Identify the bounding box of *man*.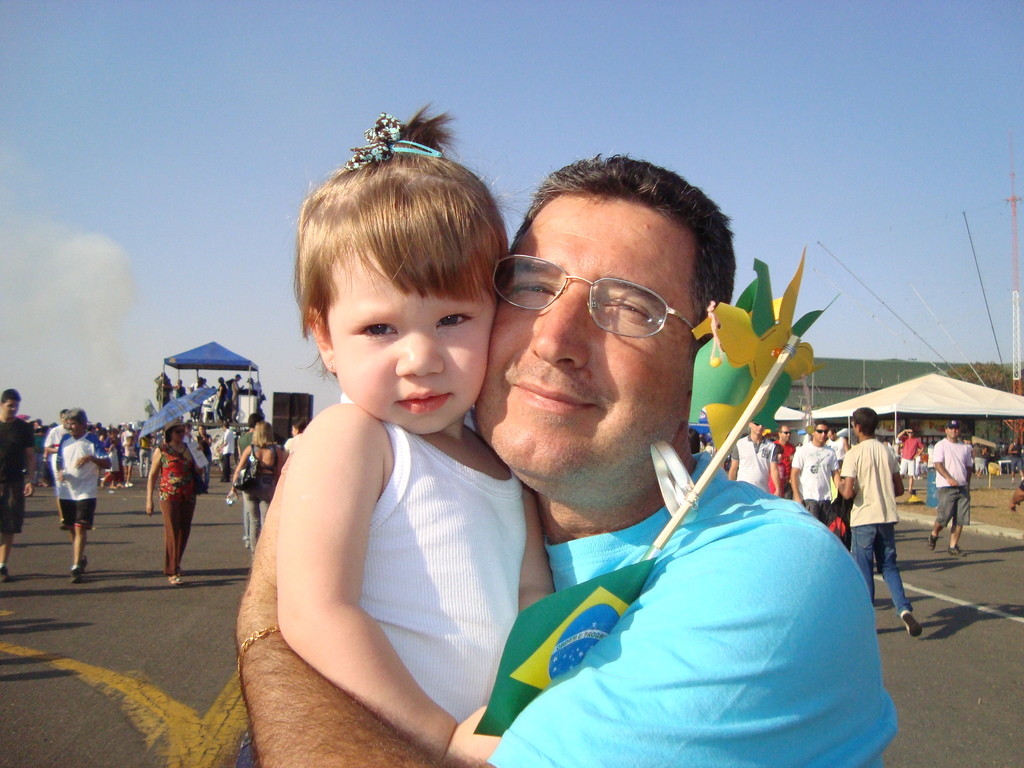
(left=0, top=387, right=36, bottom=579).
